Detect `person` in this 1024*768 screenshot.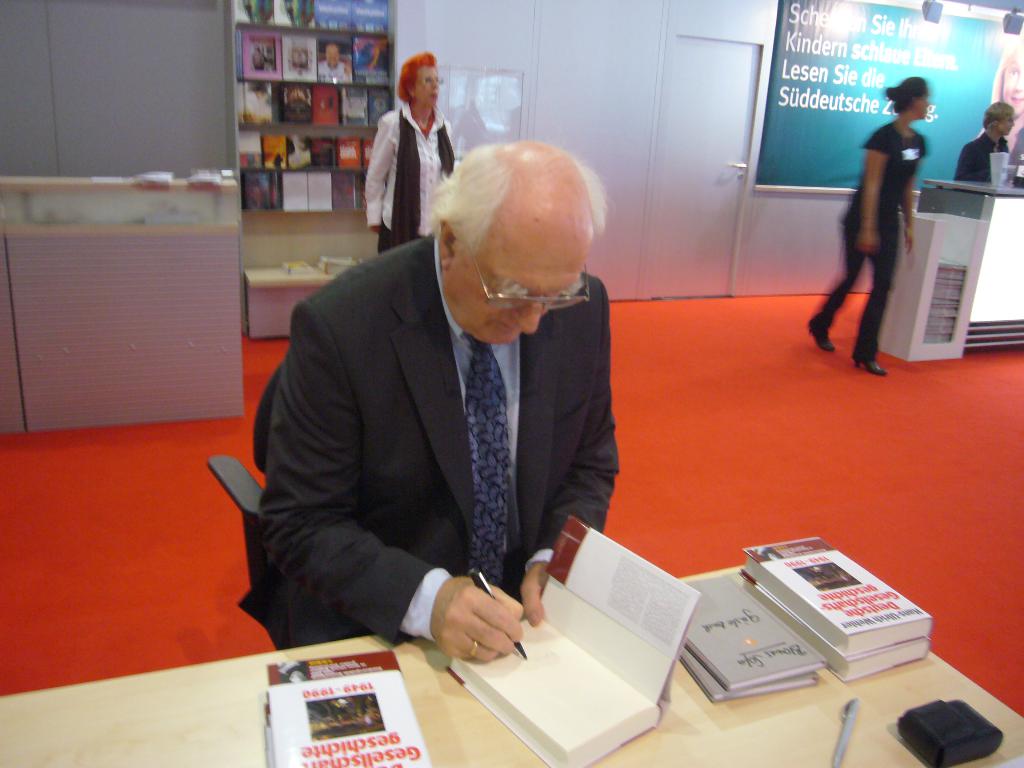
Detection: (left=242, top=142, right=620, bottom=664).
